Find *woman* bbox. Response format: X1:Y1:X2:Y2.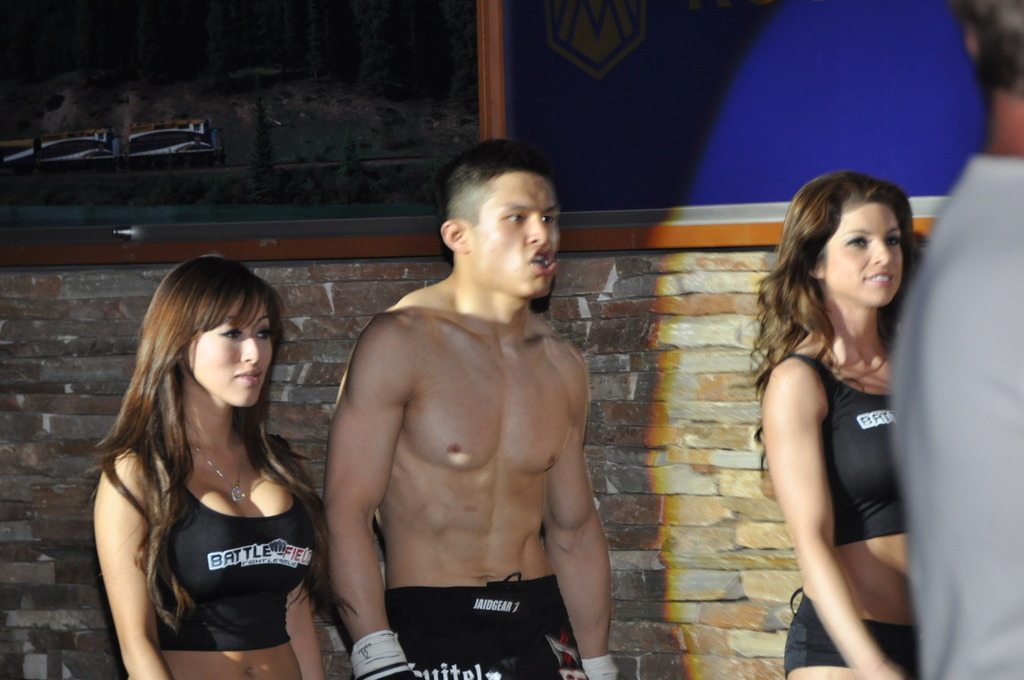
731:173:945:645.
